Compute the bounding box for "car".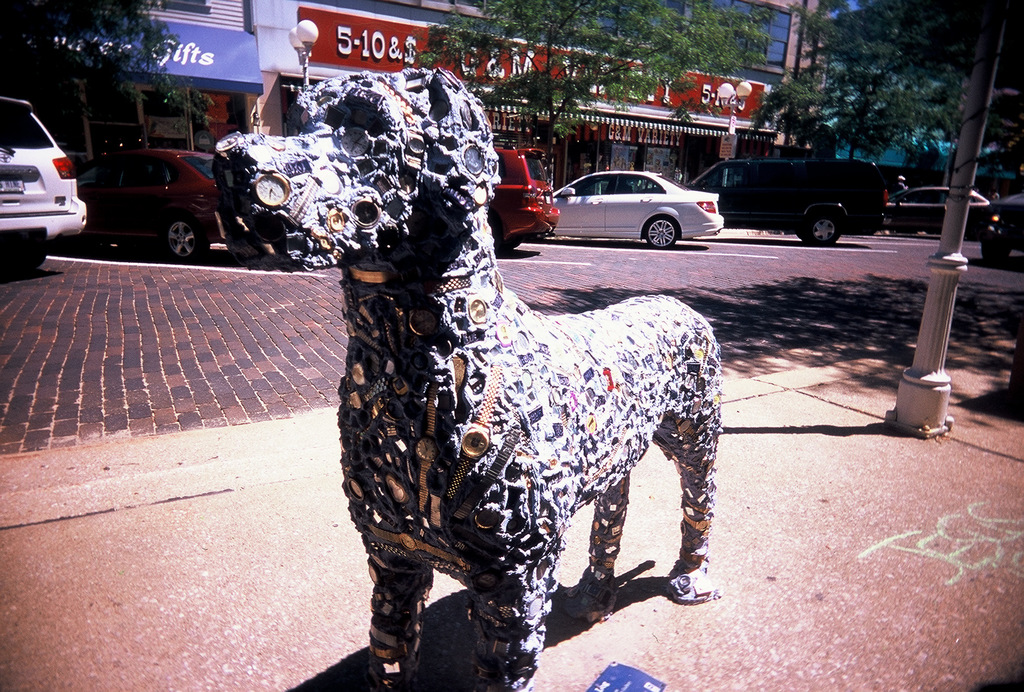
bbox(892, 188, 984, 239).
